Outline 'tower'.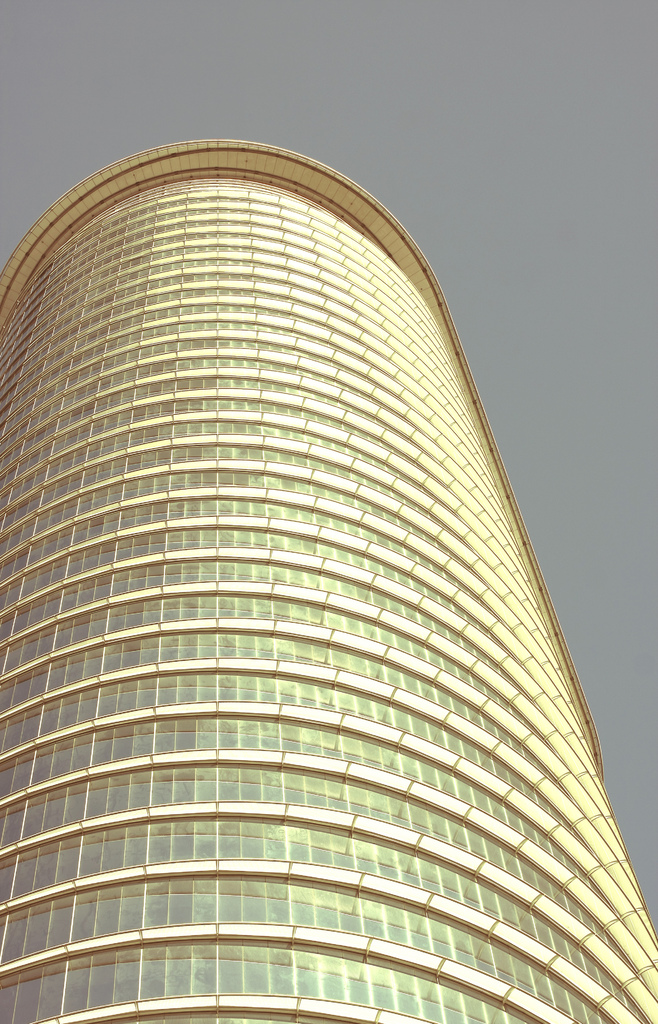
Outline: Rect(0, 104, 631, 987).
